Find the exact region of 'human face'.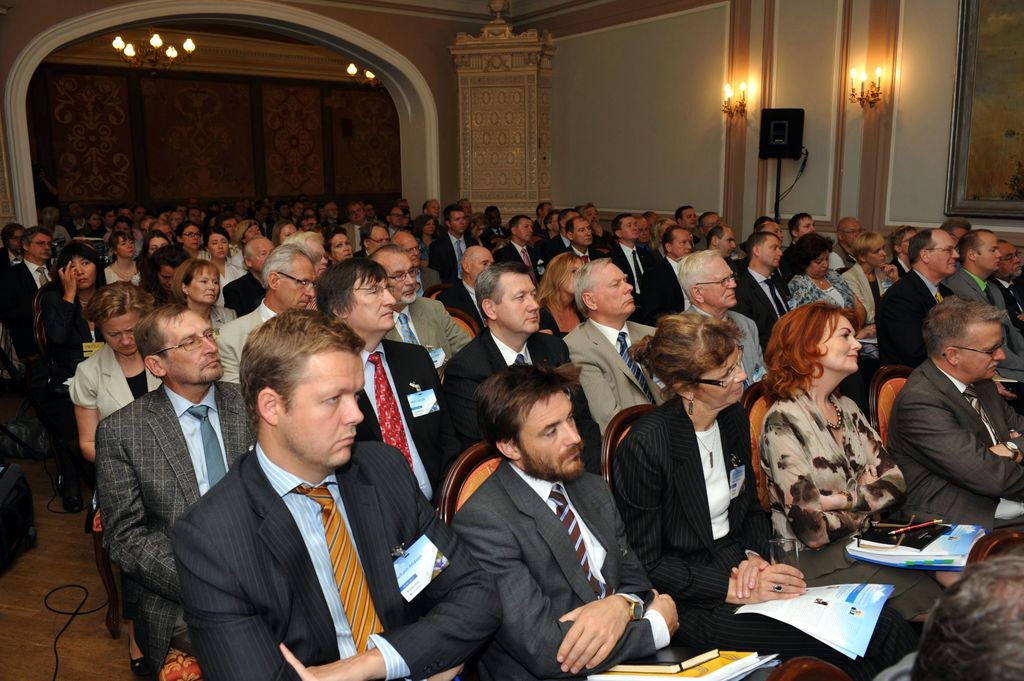
Exact region: x1=31 y1=235 x2=51 y2=260.
